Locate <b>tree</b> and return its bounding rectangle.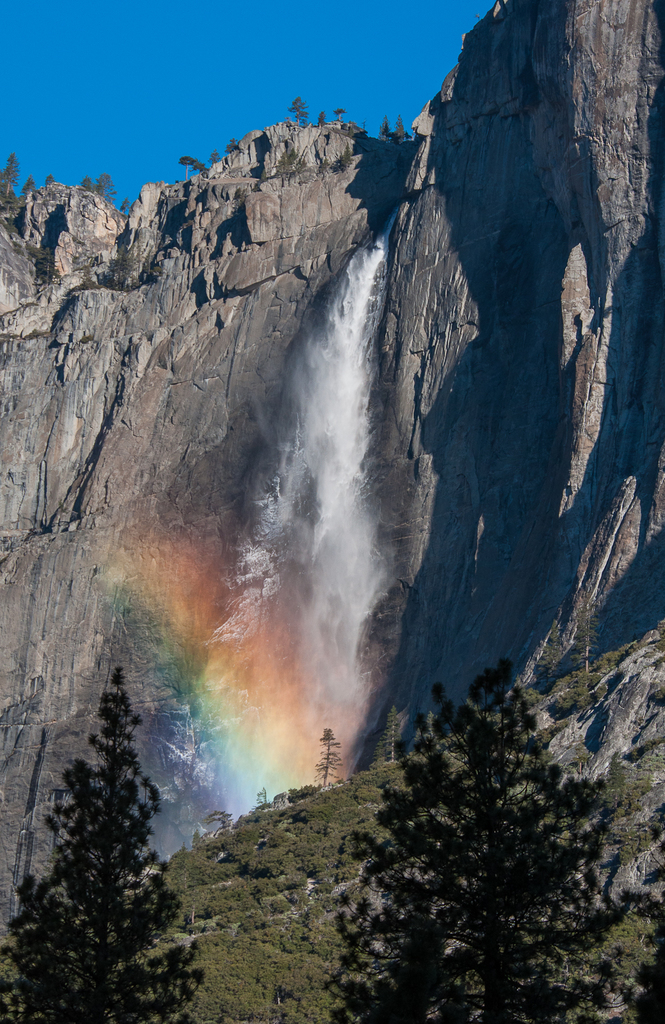
select_region(336, 653, 664, 1023).
